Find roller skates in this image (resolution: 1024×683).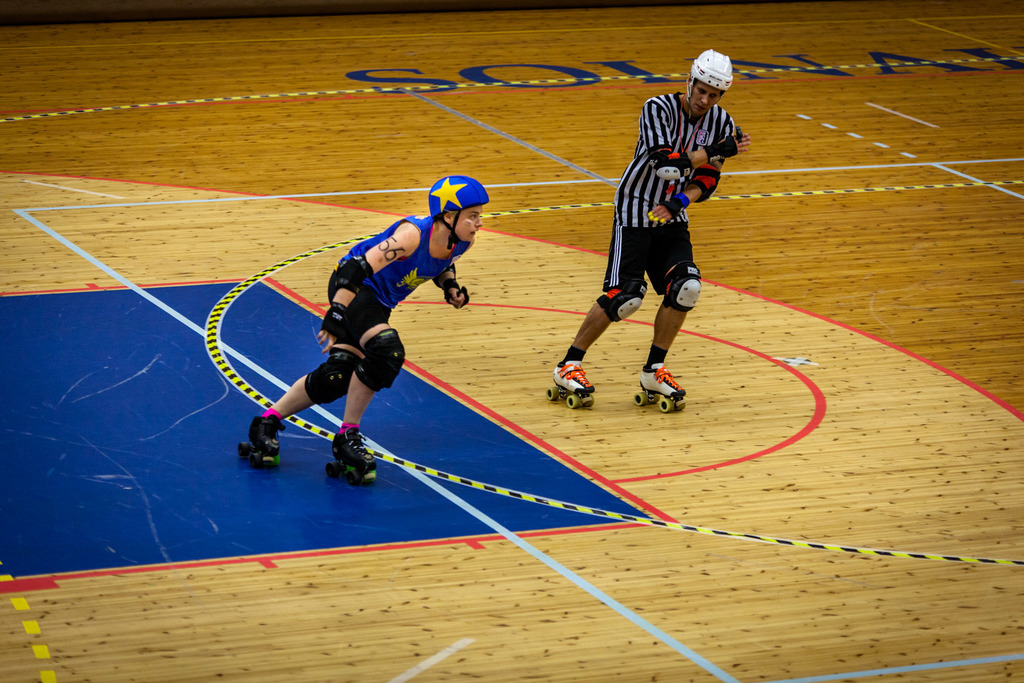
324 427 384 487.
